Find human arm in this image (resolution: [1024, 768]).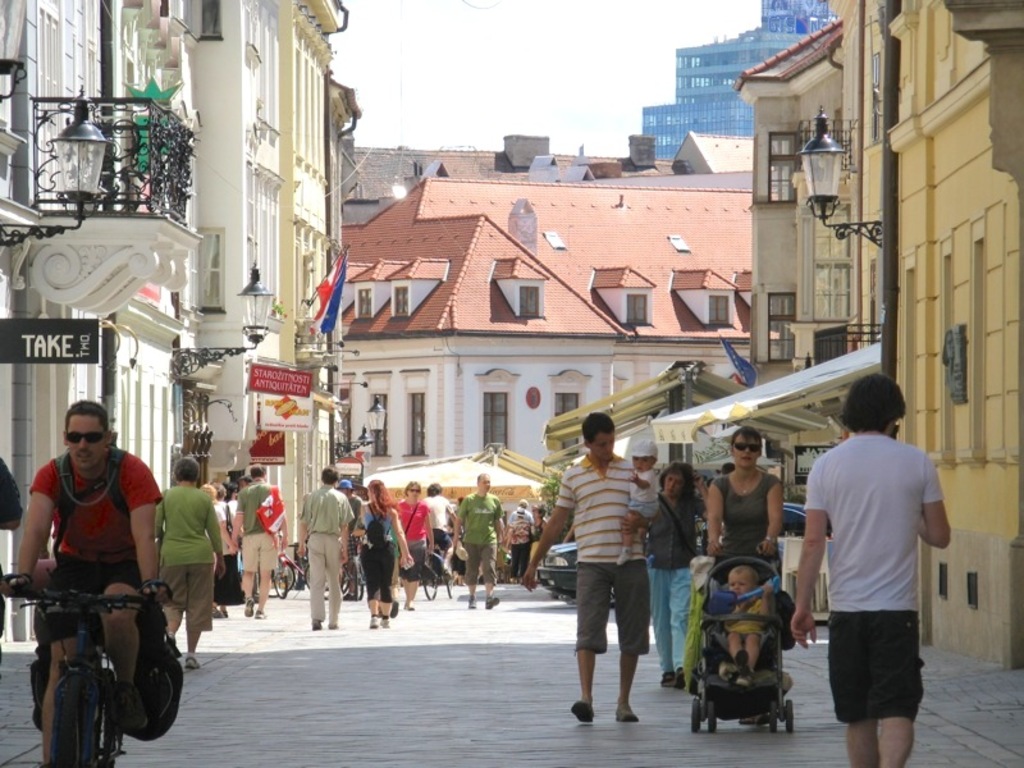
x1=791, y1=467, x2=827, y2=646.
